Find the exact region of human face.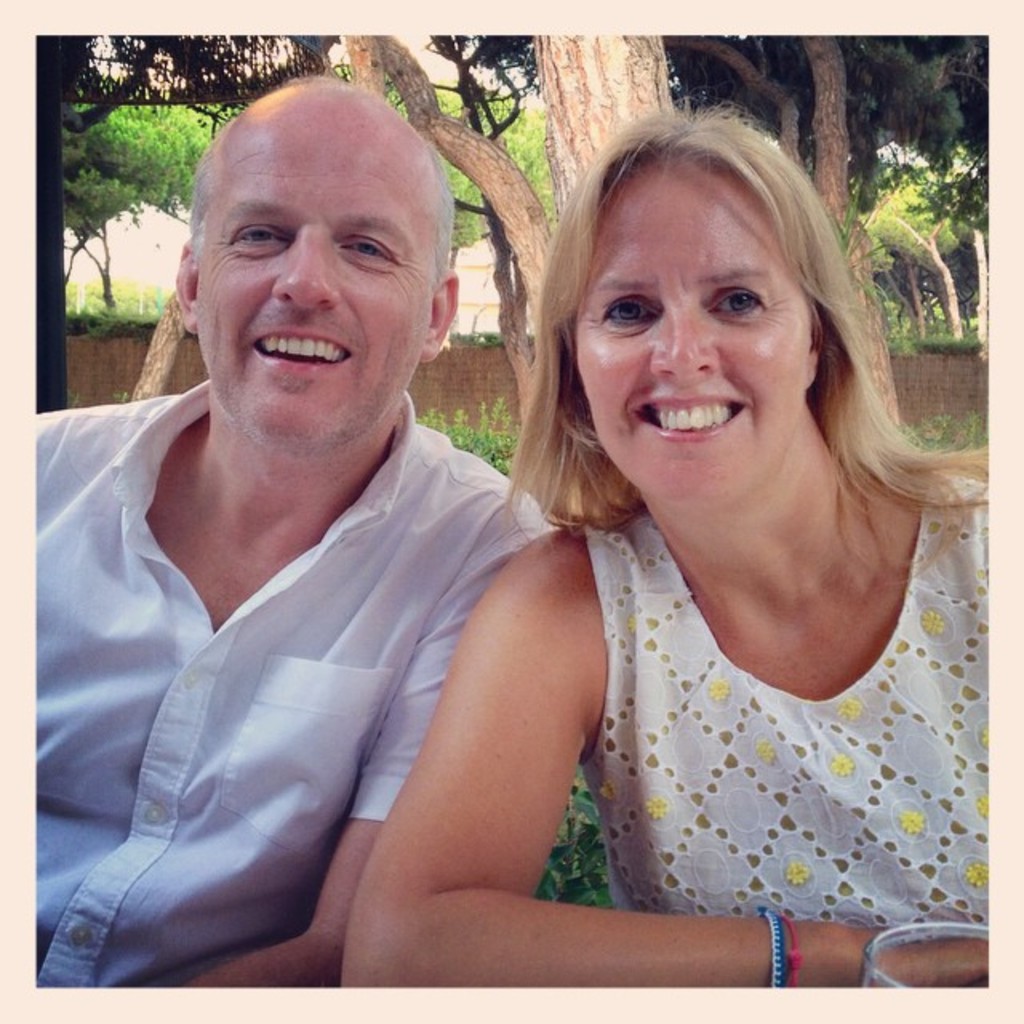
Exact region: select_region(190, 86, 435, 446).
